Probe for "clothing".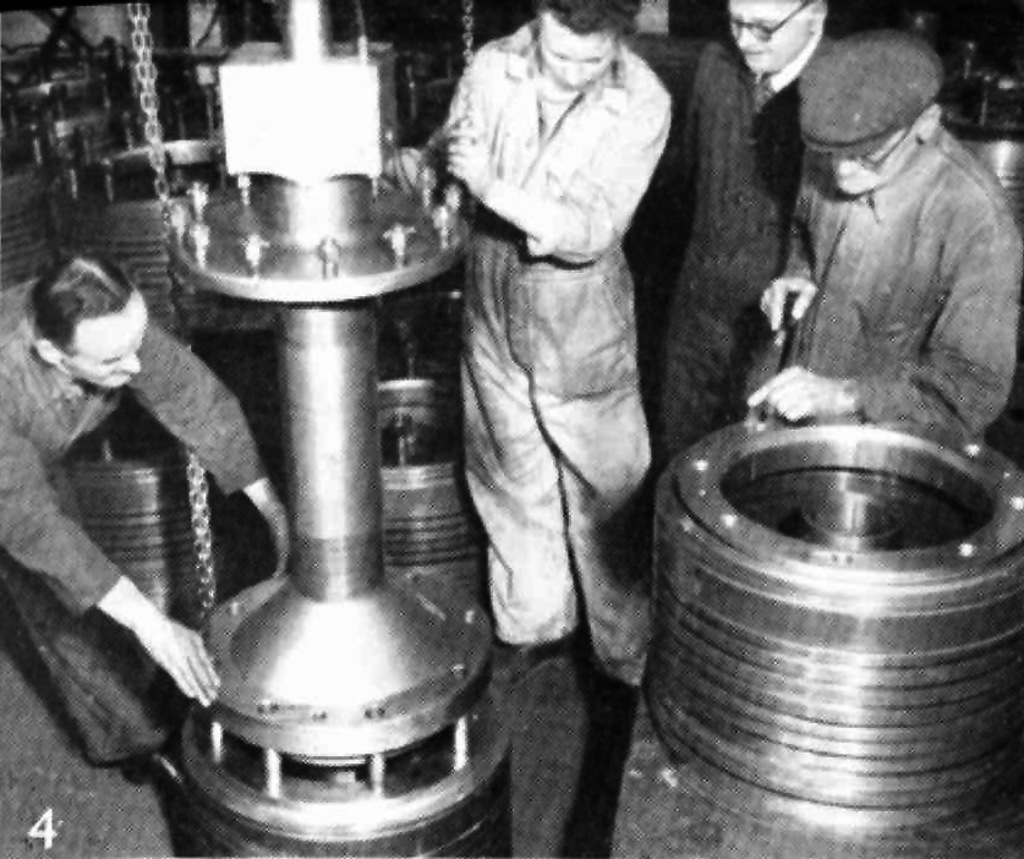
Probe result: bbox(664, 7, 845, 467).
